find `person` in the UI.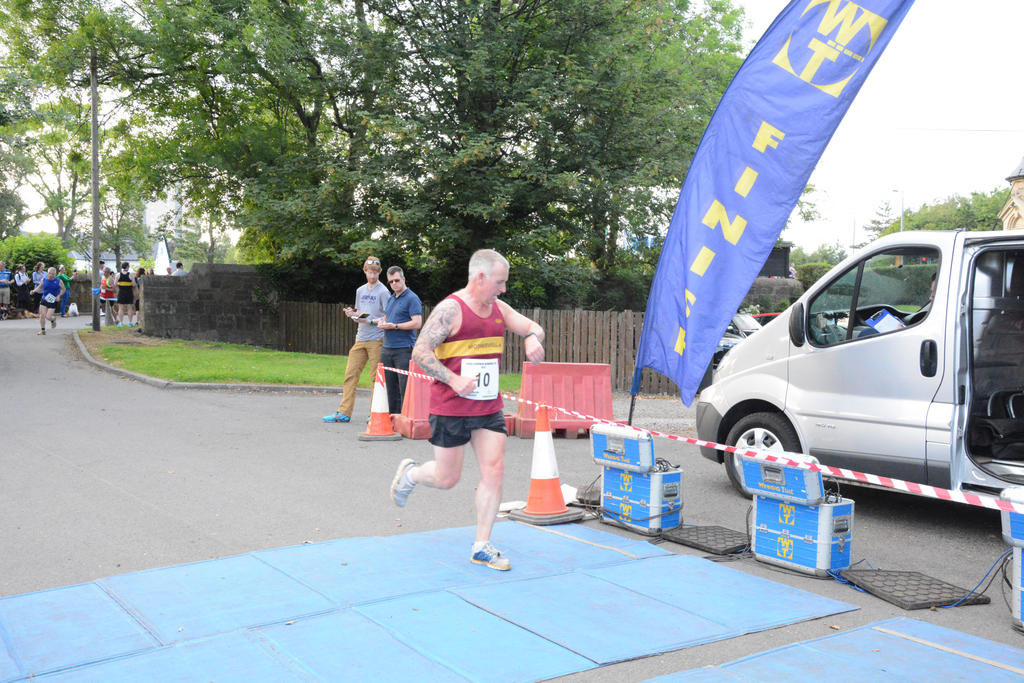
UI element at bbox(15, 264, 31, 319).
